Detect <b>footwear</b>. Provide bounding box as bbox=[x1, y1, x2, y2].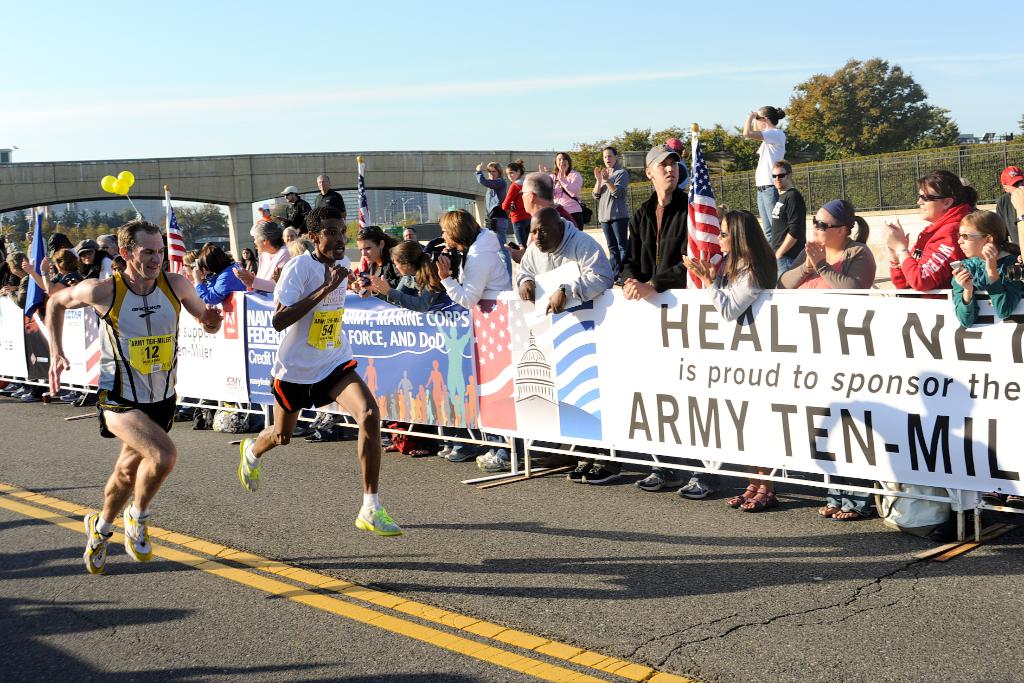
bbox=[445, 445, 481, 460].
